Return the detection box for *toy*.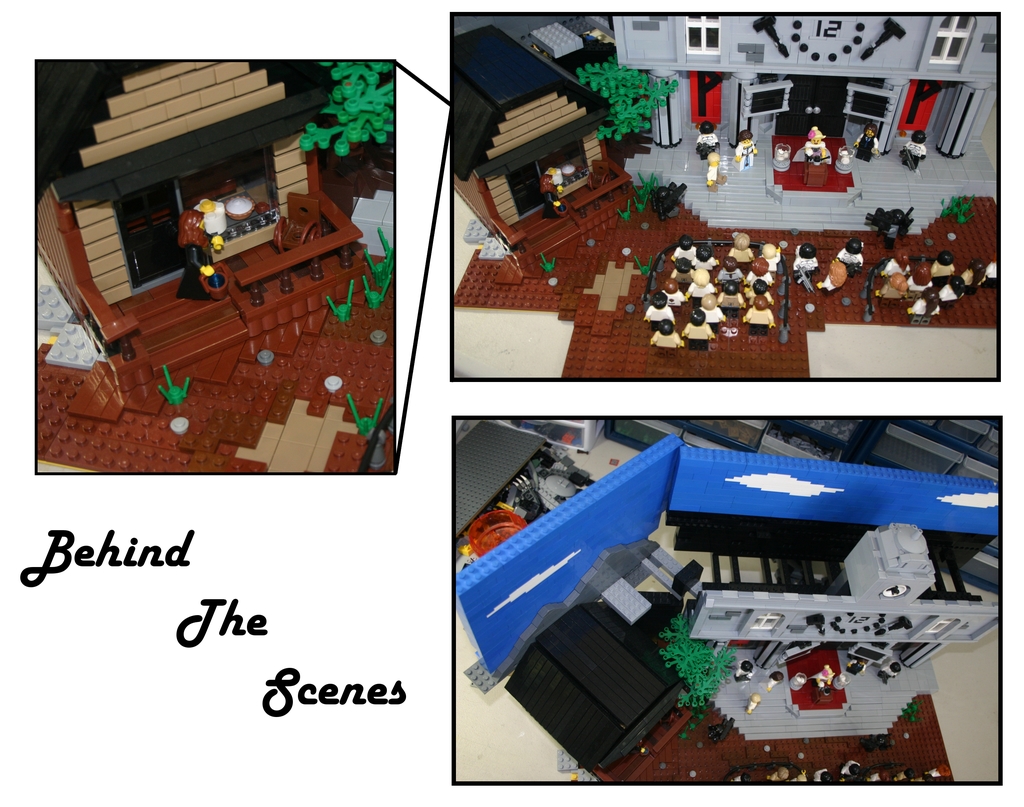
box(897, 131, 927, 176).
